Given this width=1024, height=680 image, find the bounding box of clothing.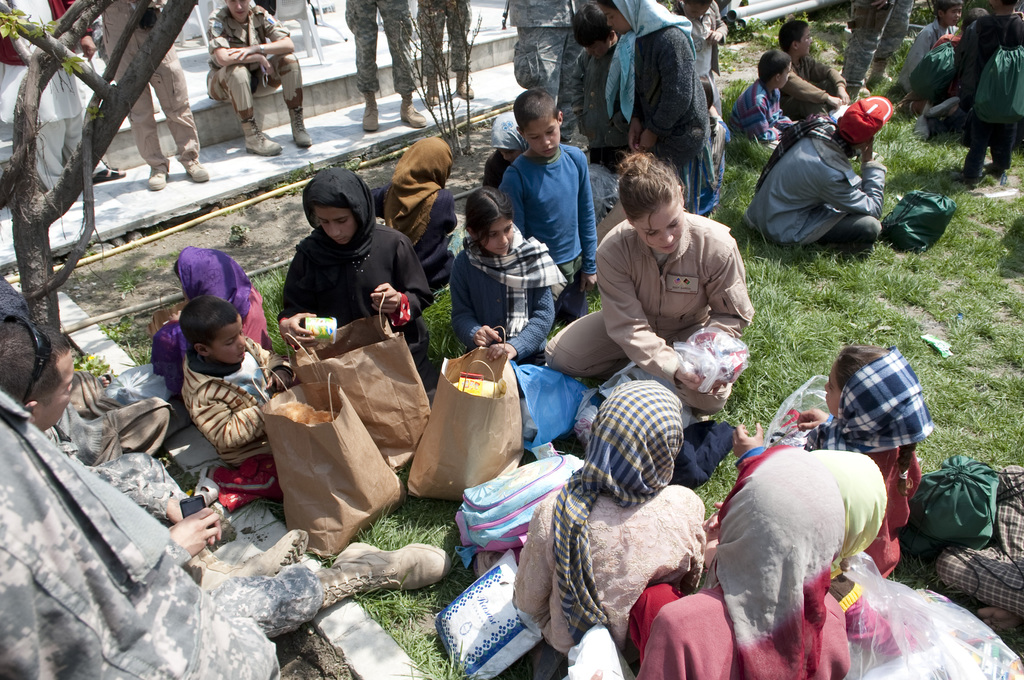
detection(152, 249, 266, 403).
